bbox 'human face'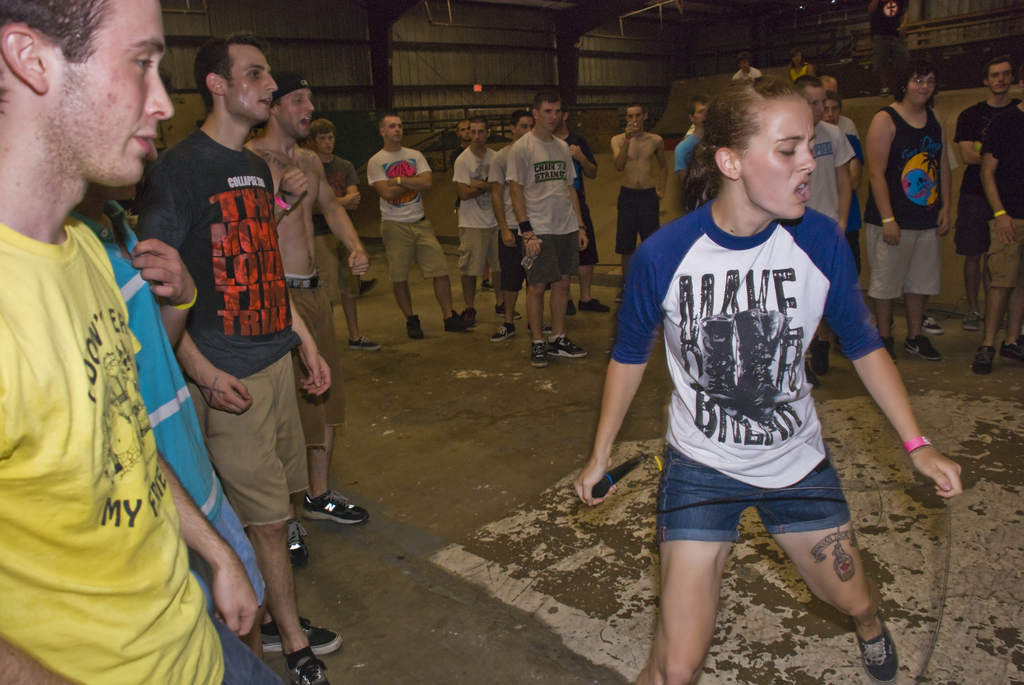
<bbox>803, 86, 826, 122</bbox>
